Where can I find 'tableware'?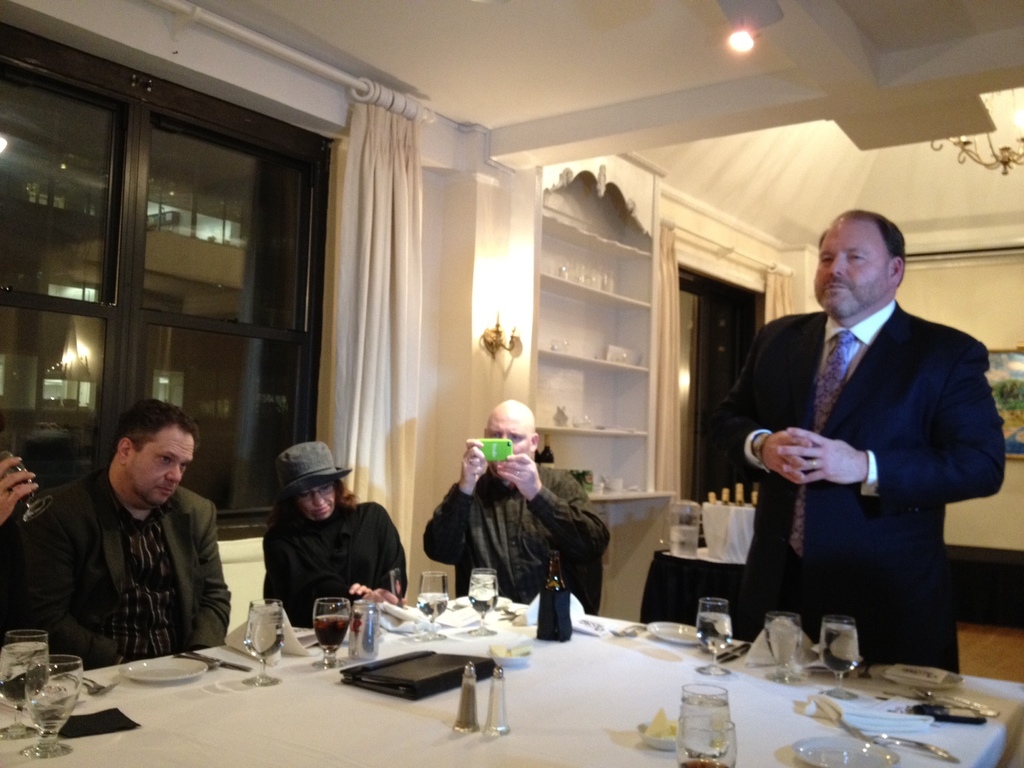
You can find it at left=61, top=663, right=113, bottom=698.
